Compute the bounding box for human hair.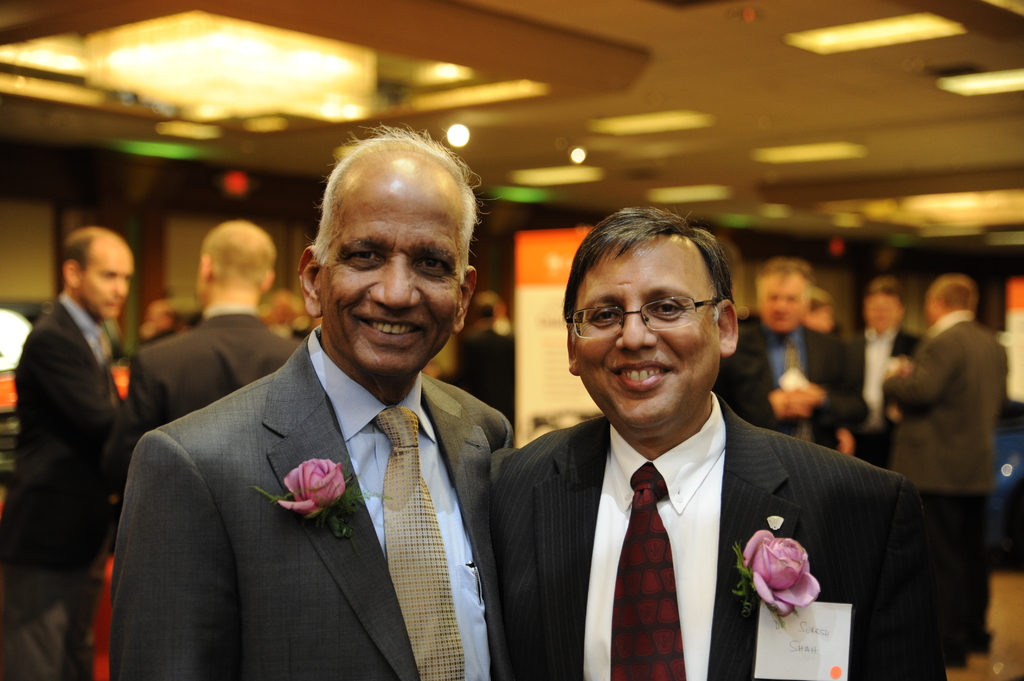
<bbox>862, 277, 904, 298</bbox>.
